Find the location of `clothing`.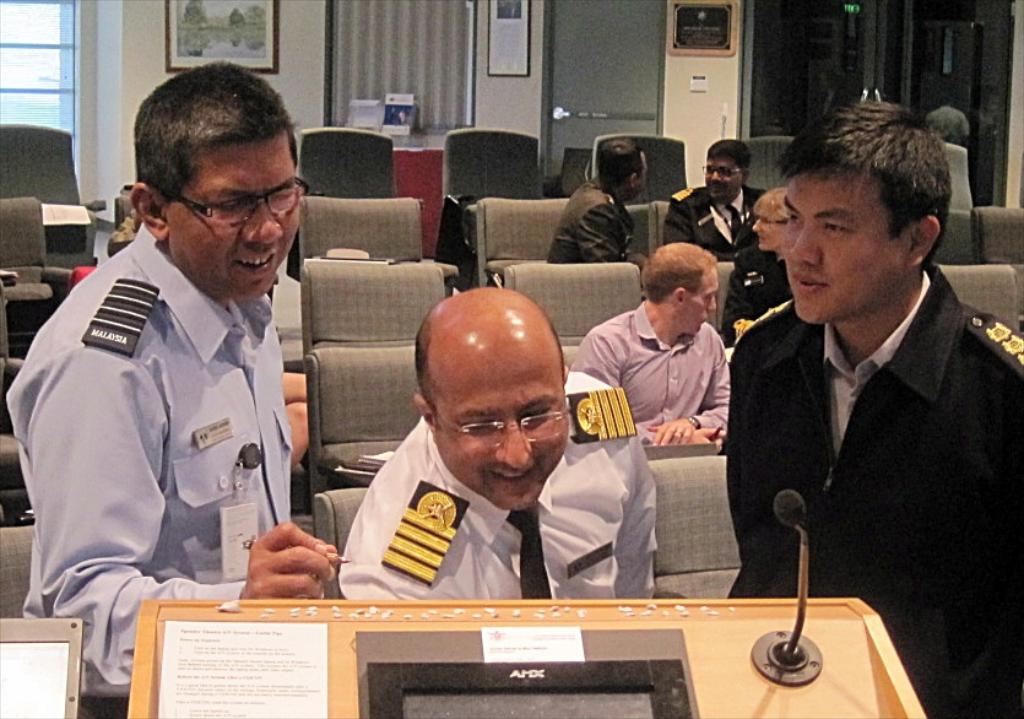
Location: Rect(336, 369, 661, 604).
